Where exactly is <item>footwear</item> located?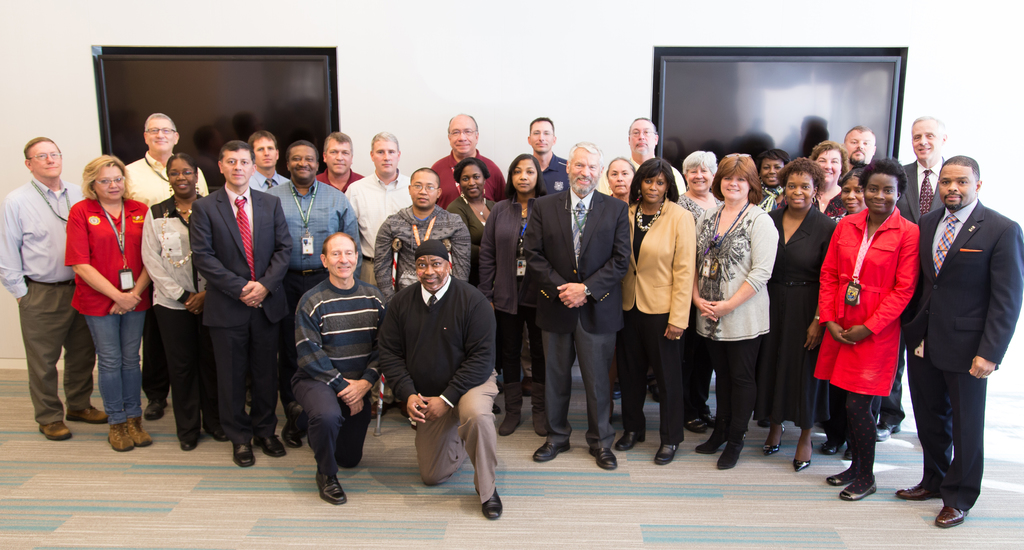
Its bounding box is {"left": 820, "top": 433, "right": 844, "bottom": 457}.
